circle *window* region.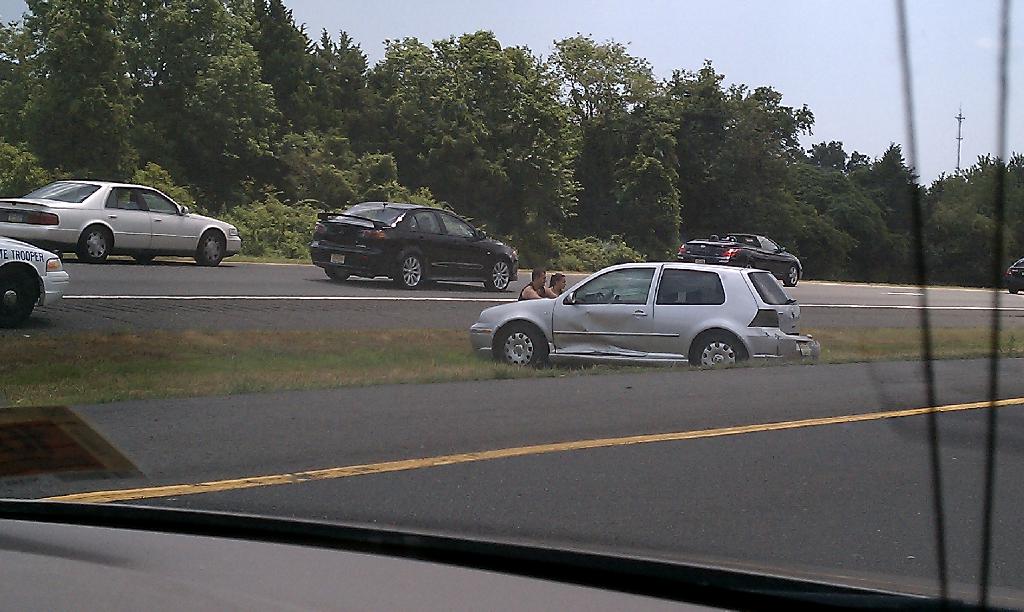
Region: [x1=559, y1=269, x2=657, y2=307].
